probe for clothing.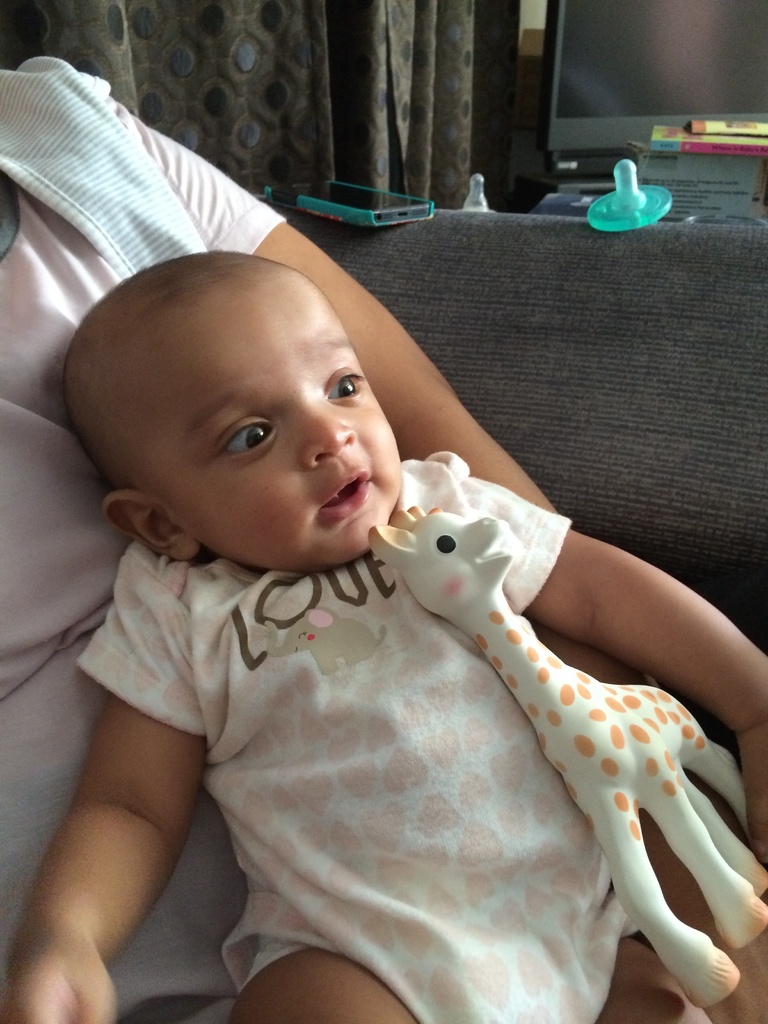
Probe result: 0 54 291 1023.
